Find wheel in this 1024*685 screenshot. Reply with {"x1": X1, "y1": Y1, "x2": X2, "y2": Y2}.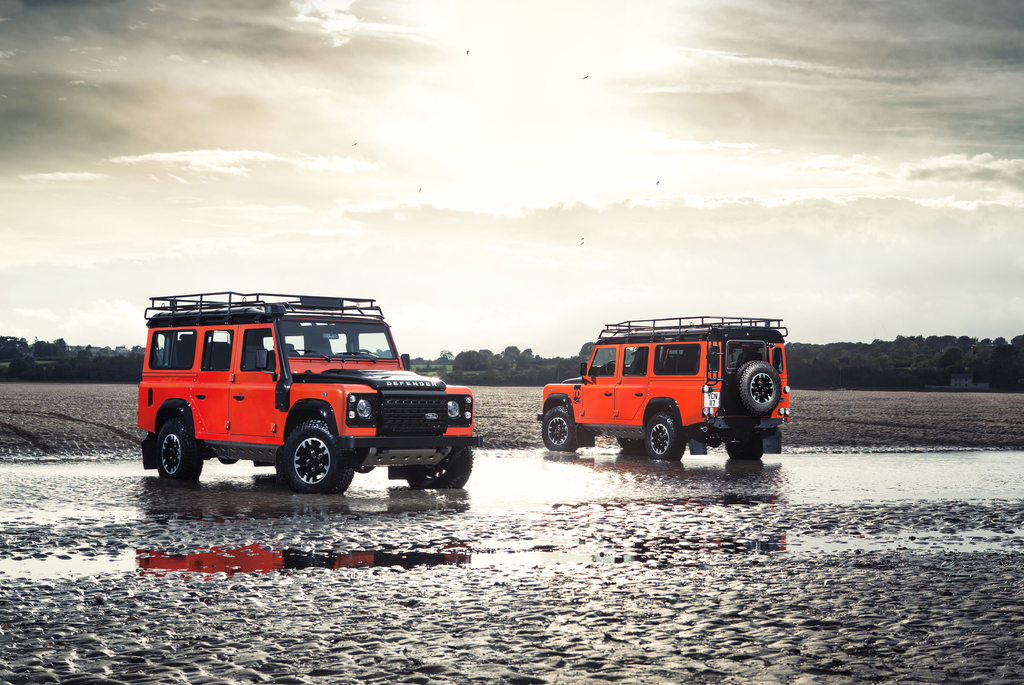
{"x1": 645, "y1": 415, "x2": 690, "y2": 461}.
